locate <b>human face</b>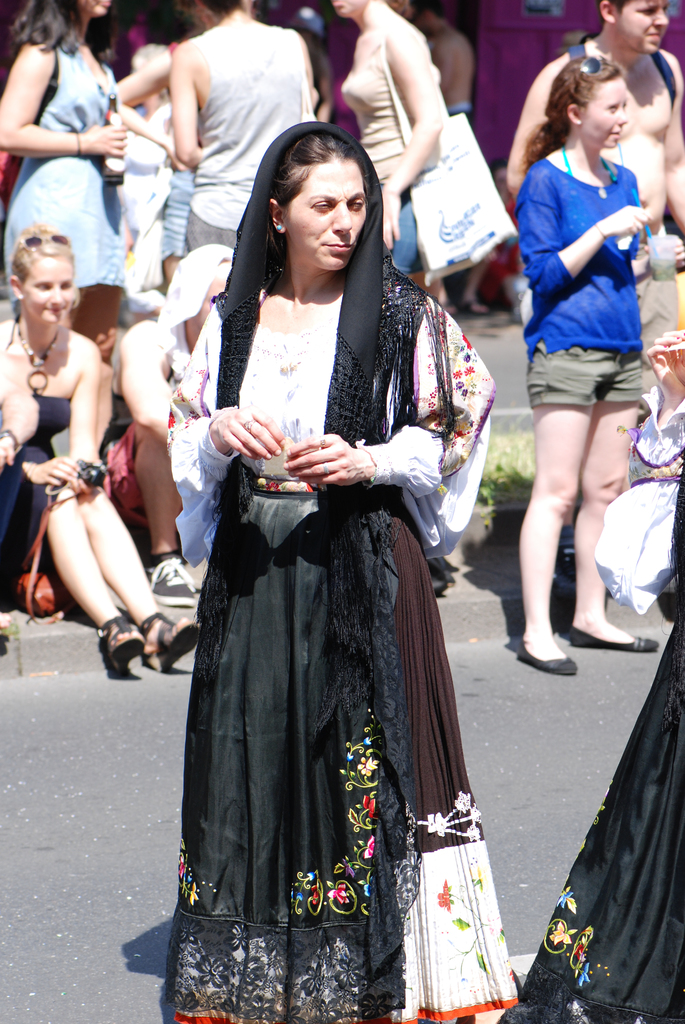
{"x1": 617, "y1": 0, "x2": 672, "y2": 56}
